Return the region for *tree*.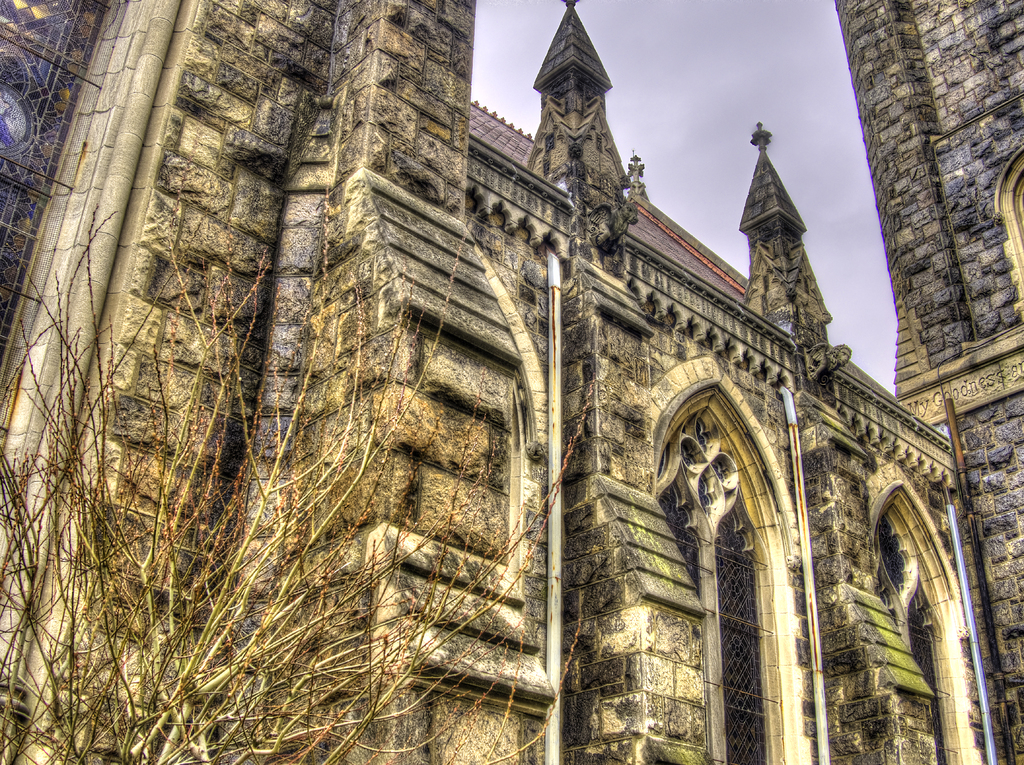
pyautogui.locateOnScreen(0, 179, 599, 764).
